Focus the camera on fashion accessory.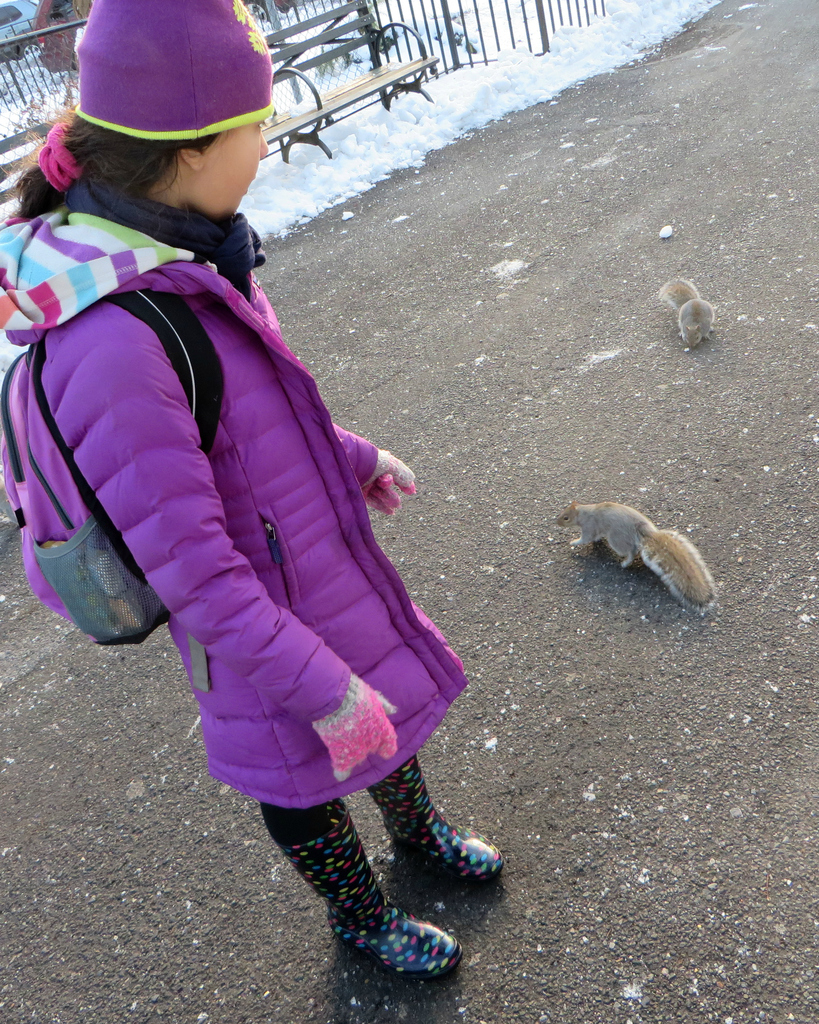
Focus region: l=369, t=753, r=507, b=886.
